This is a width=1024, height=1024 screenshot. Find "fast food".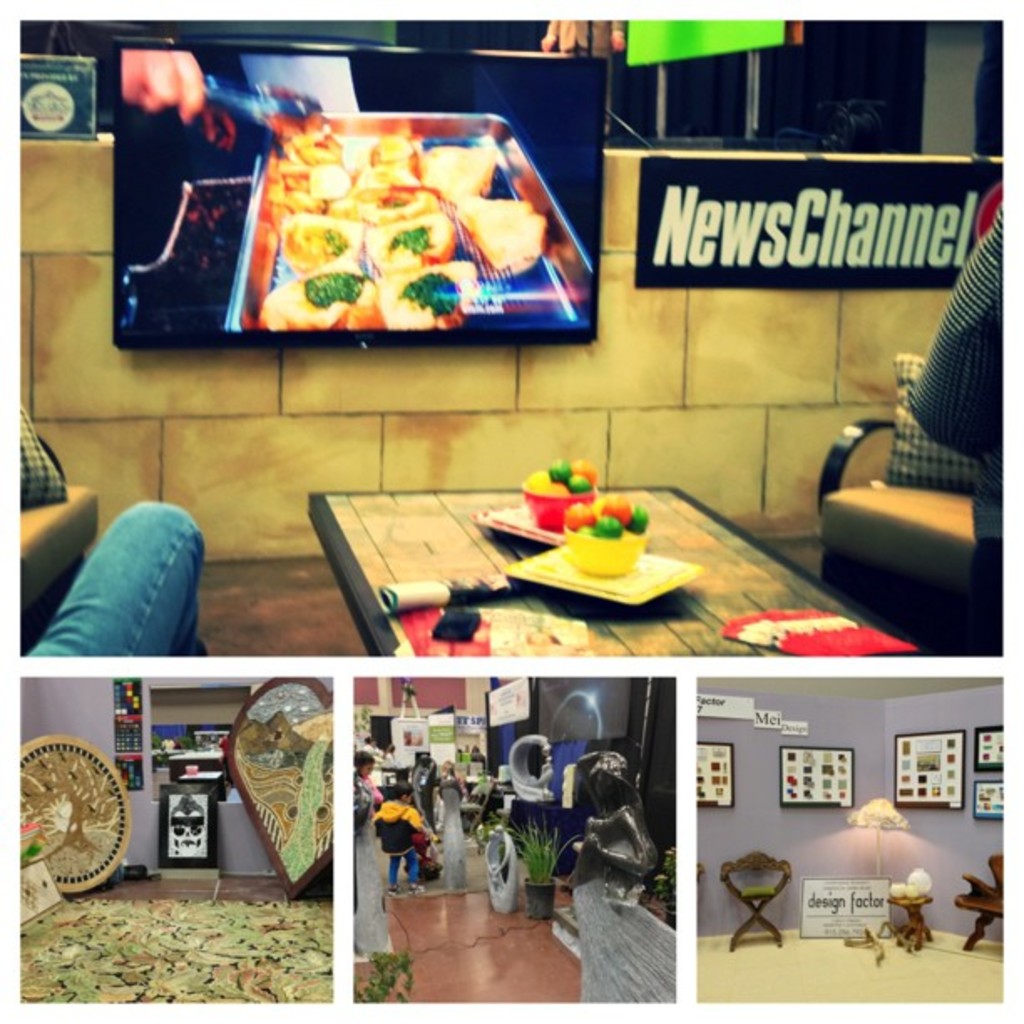
Bounding box: (x1=376, y1=214, x2=460, y2=261).
